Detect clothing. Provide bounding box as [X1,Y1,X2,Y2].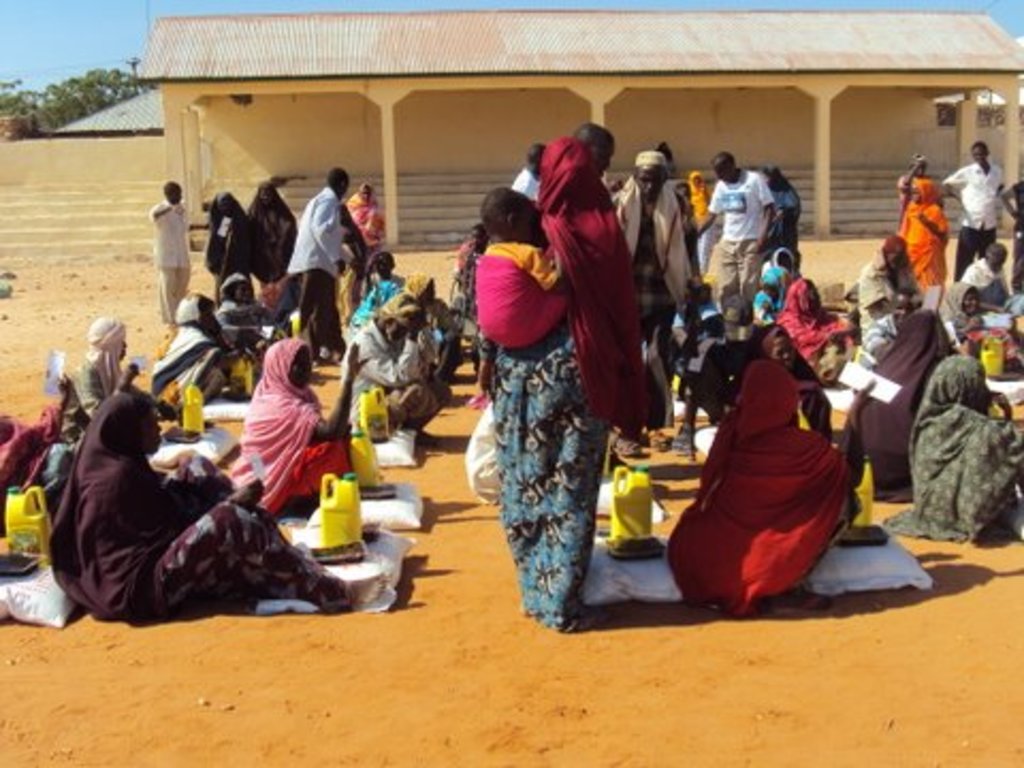
[887,335,1020,533].
